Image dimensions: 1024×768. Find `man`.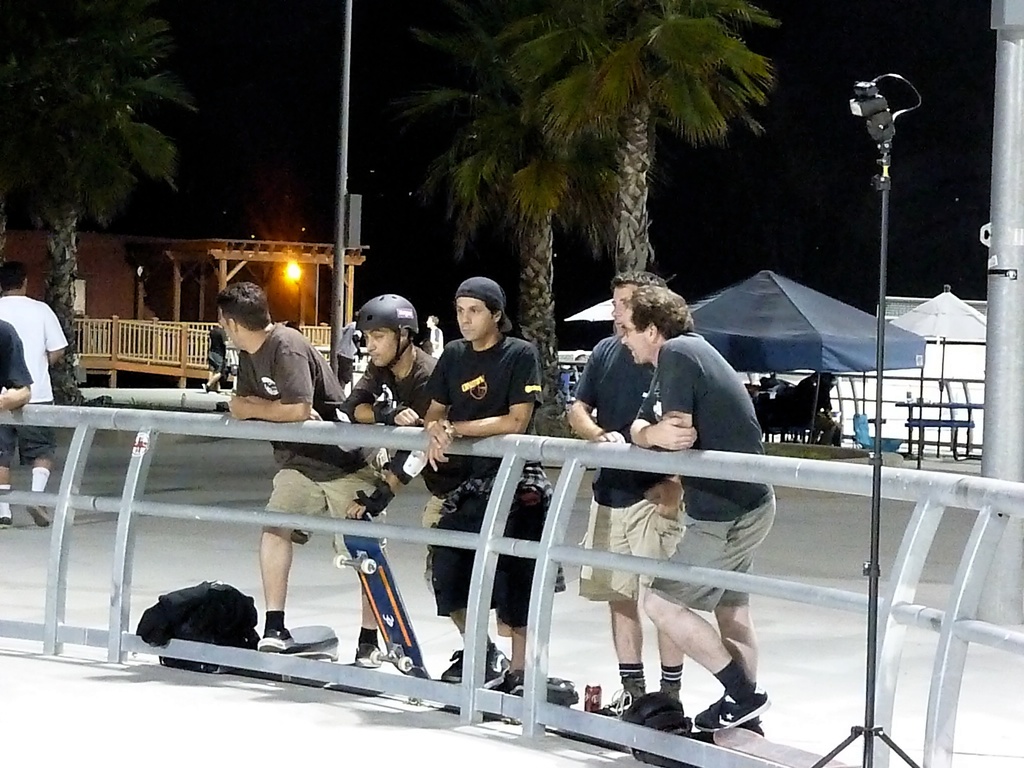
l=413, t=264, r=545, b=705.
